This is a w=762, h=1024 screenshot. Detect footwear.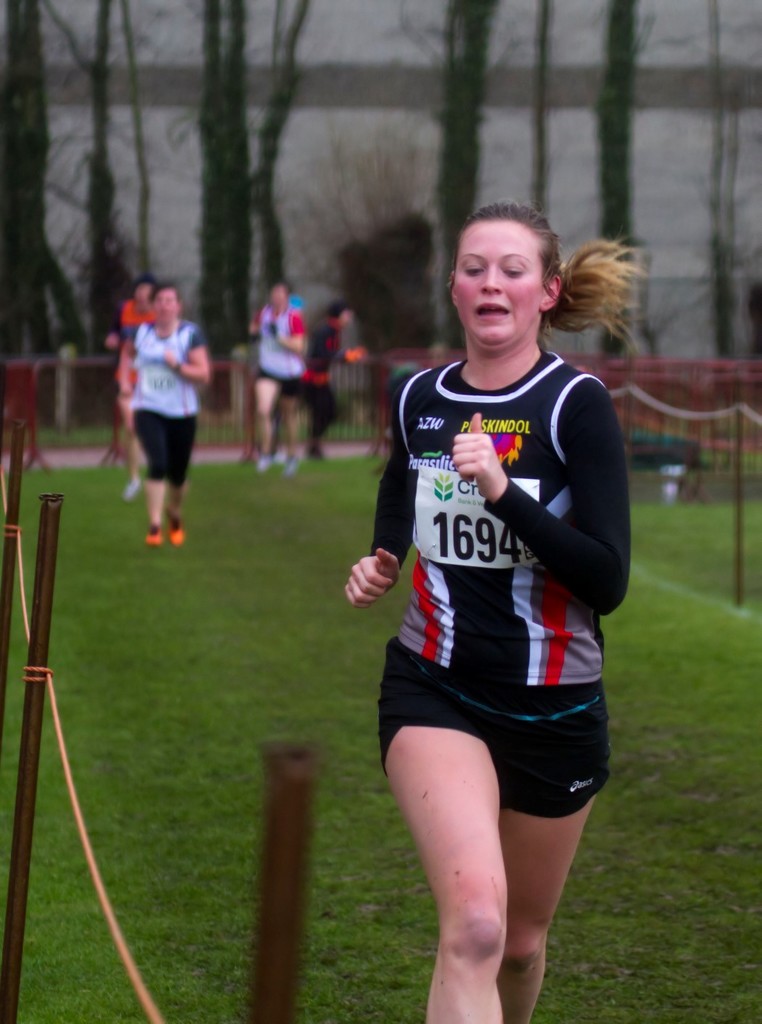
left=306, top=439, right=327, bottom=462.
